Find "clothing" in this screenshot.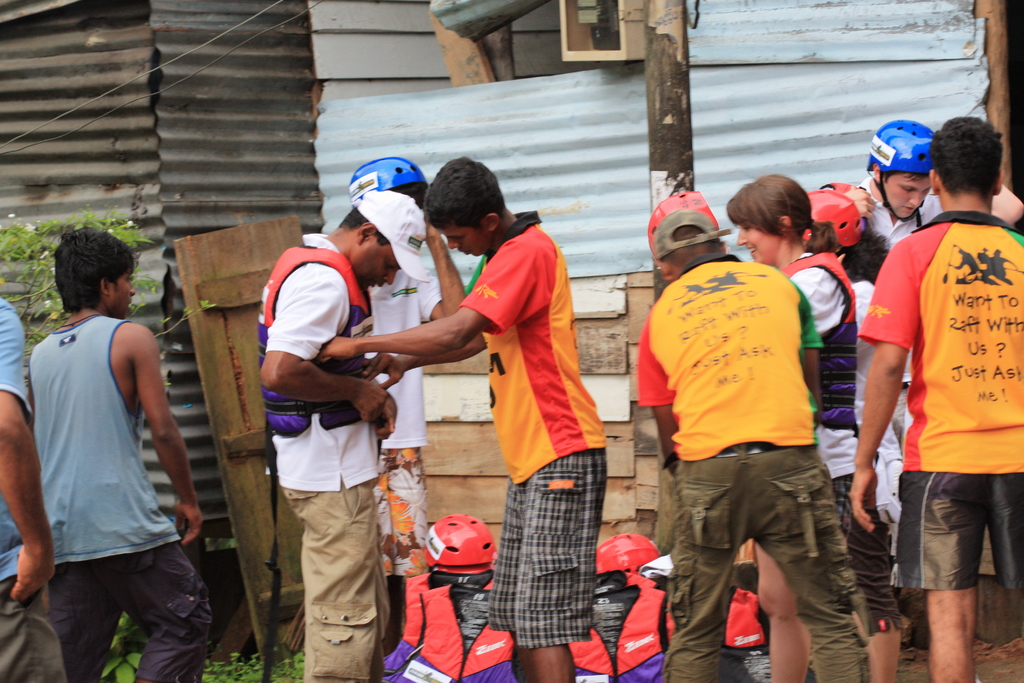
The bounding box for "clothing" is x1=22 y1=300 x2=207 y2=682.
